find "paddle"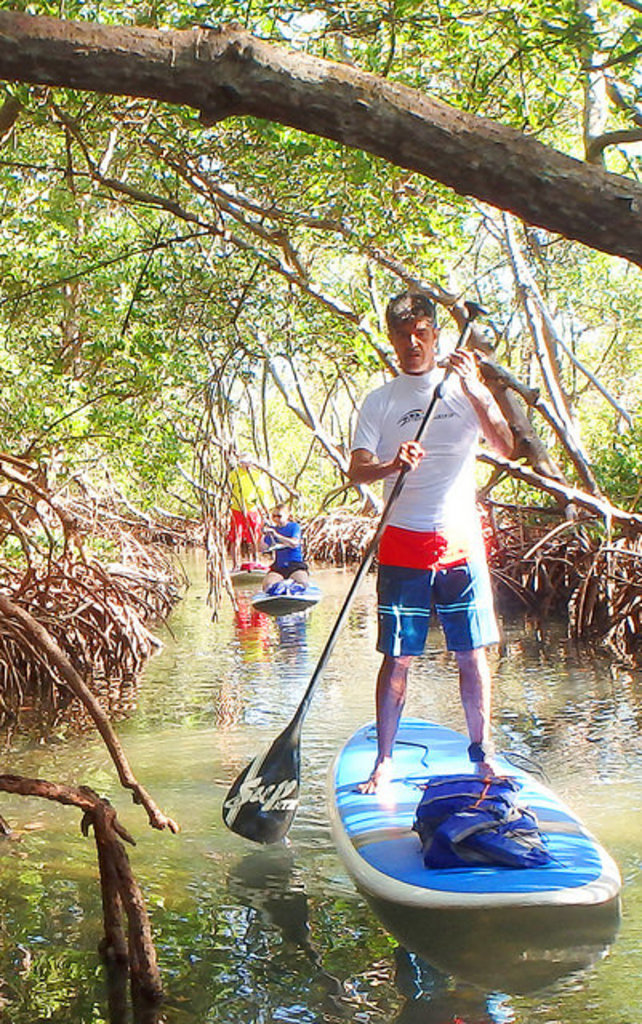
x1=219 y1=298 x2=490 y2=843
